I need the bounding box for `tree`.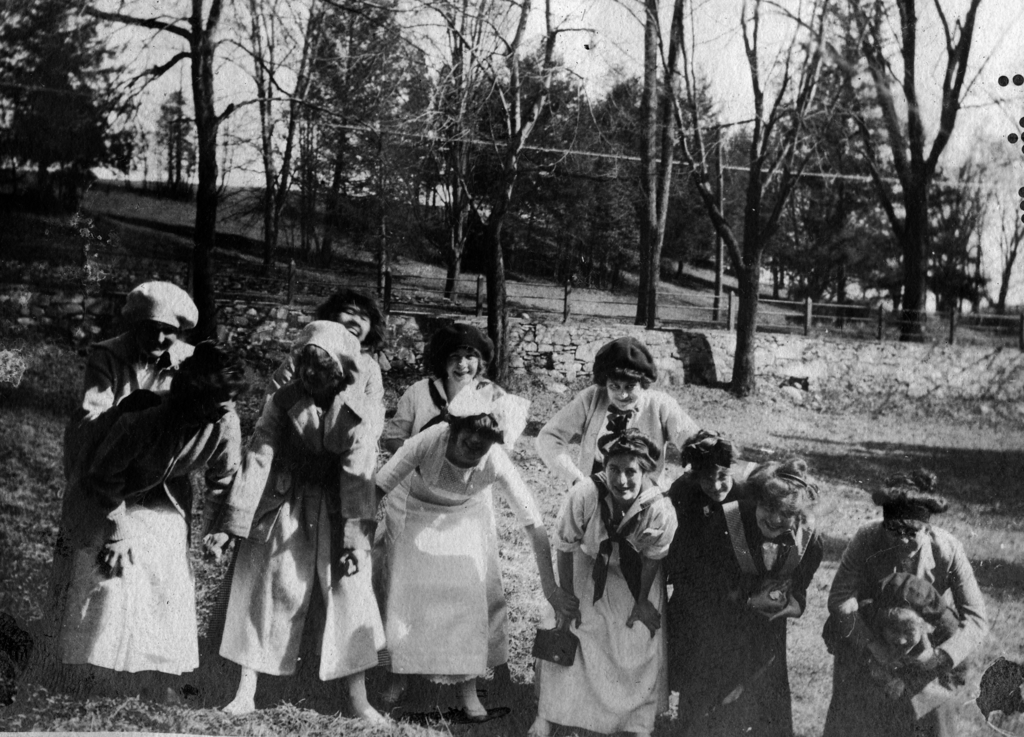
Here it is: select_region(771, 0, 908, 310).
